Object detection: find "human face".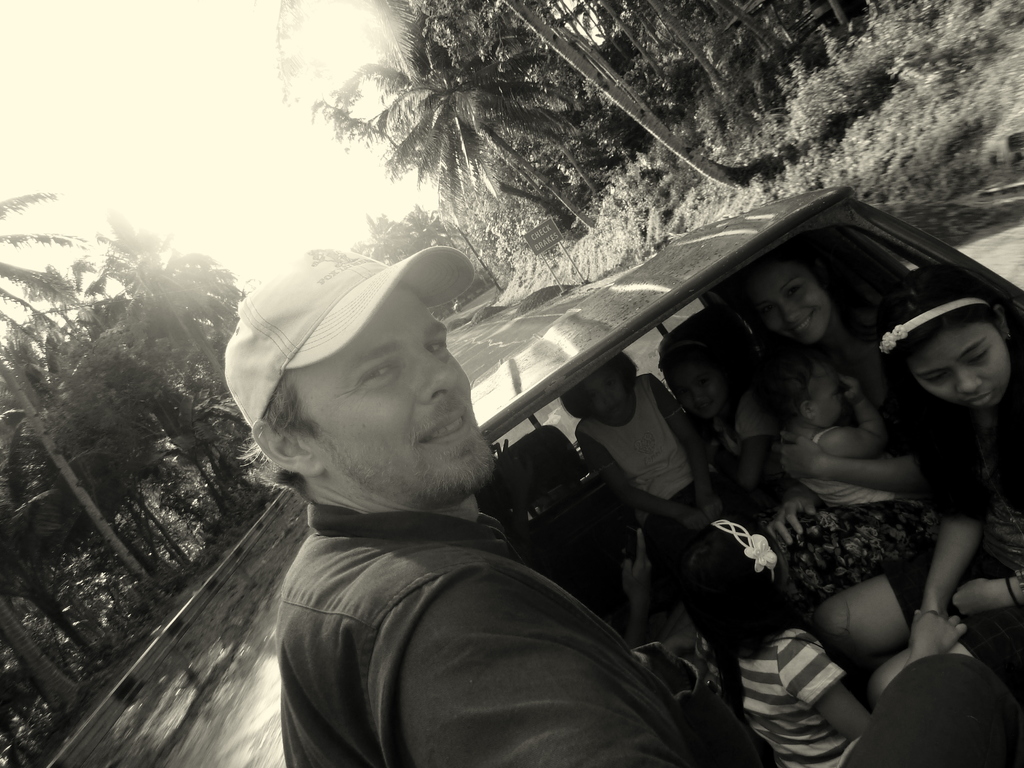
crop(810, 359, 847, 420).
